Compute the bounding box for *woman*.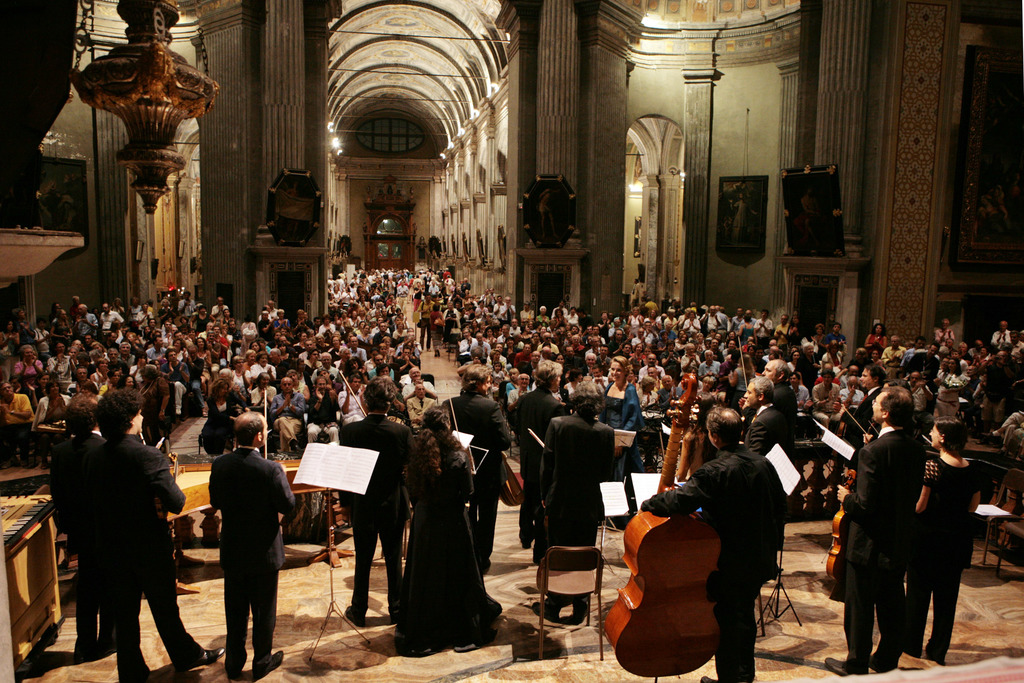
x1=199 y1=374 x2=233 y2=454.
